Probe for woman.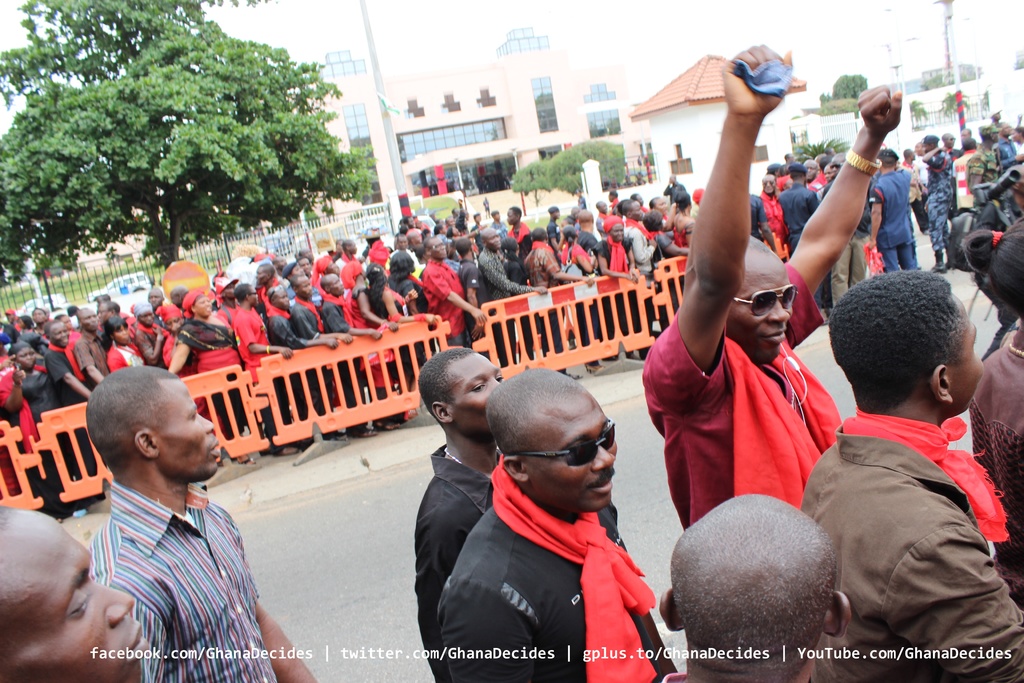
Probe result: [x1=0, y1=347, x2=69, y2=520].
